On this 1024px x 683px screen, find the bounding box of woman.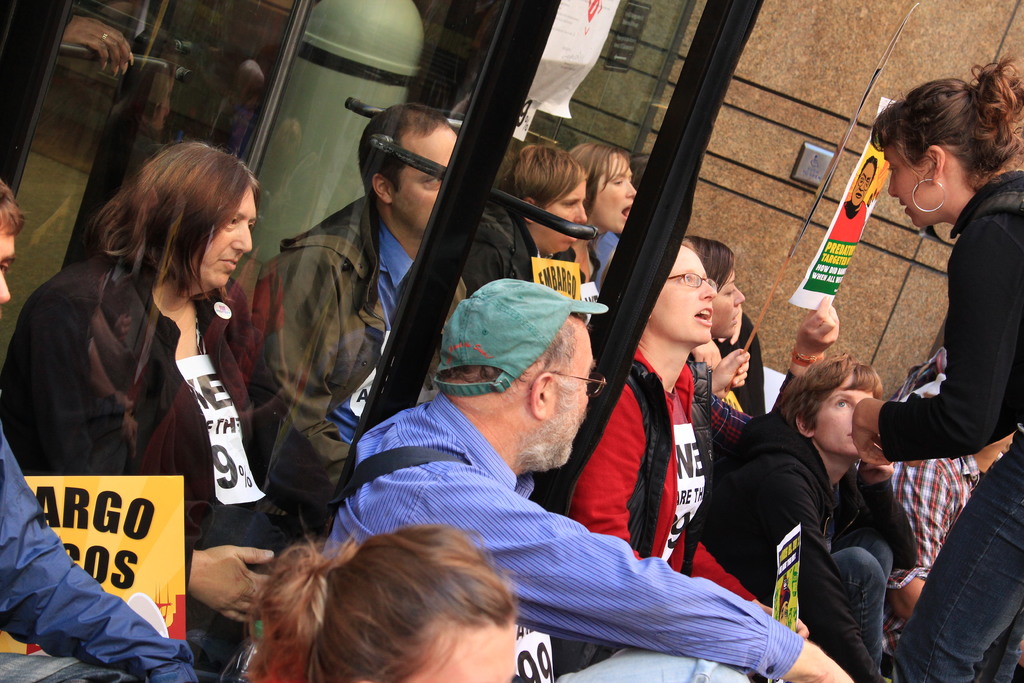
Bounding box: box(559, 232, 808, 635).
